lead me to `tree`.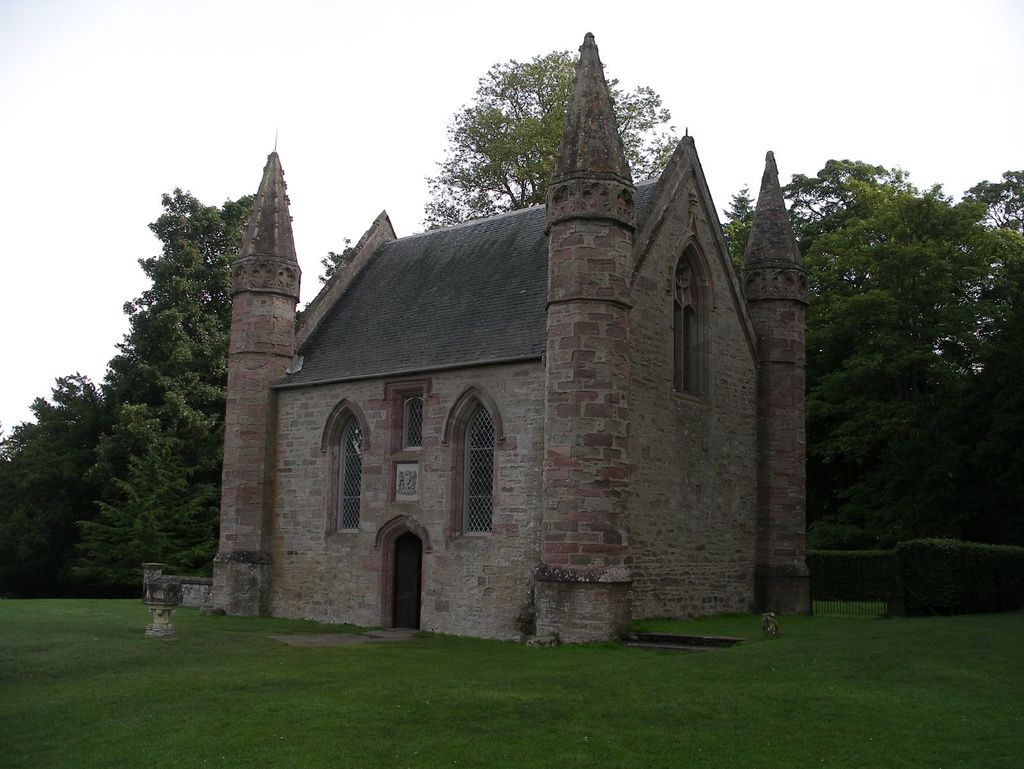
Lead to pyautogui.locateOnScreen(0, 365, 115, 598).
